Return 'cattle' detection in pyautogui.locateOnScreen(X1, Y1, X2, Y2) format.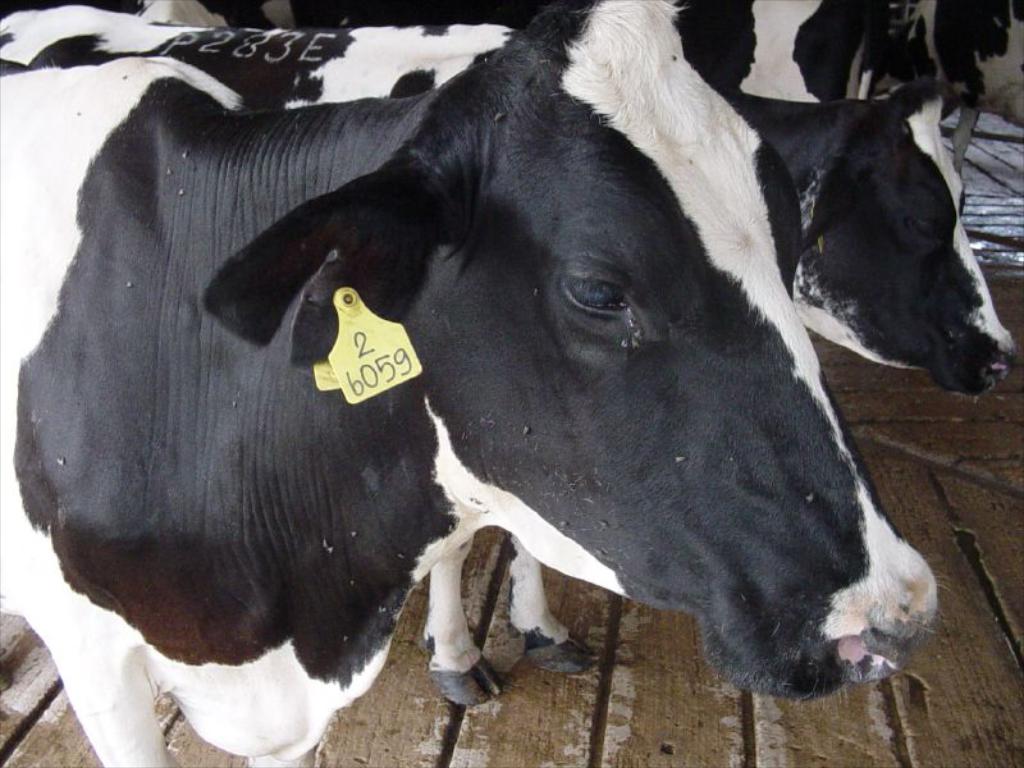
pyautogui.locateOnScreen(872, 0, 1023, 175).
